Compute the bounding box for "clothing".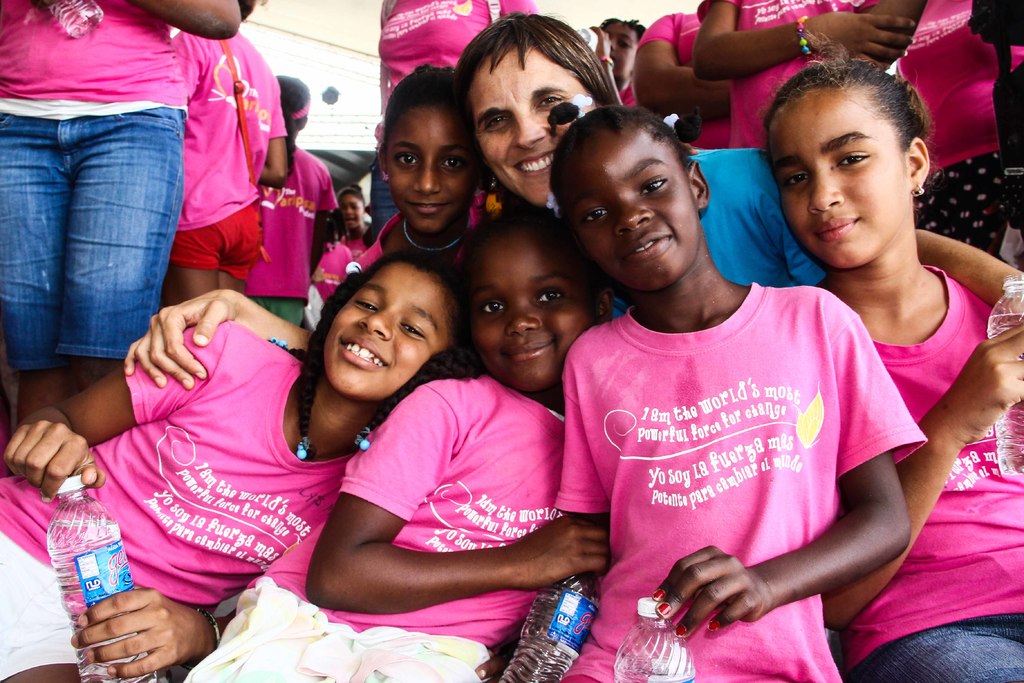
890:0:1023:256.
